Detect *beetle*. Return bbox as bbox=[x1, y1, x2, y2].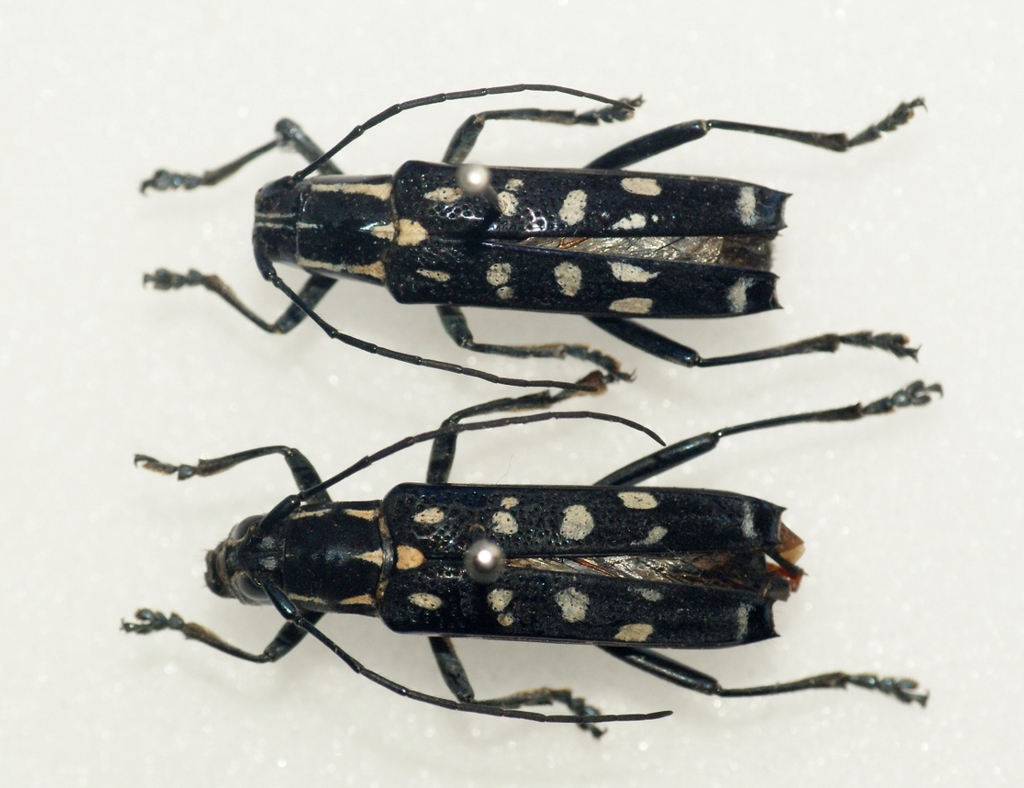
bbox=[90, 375, 959, 744].
